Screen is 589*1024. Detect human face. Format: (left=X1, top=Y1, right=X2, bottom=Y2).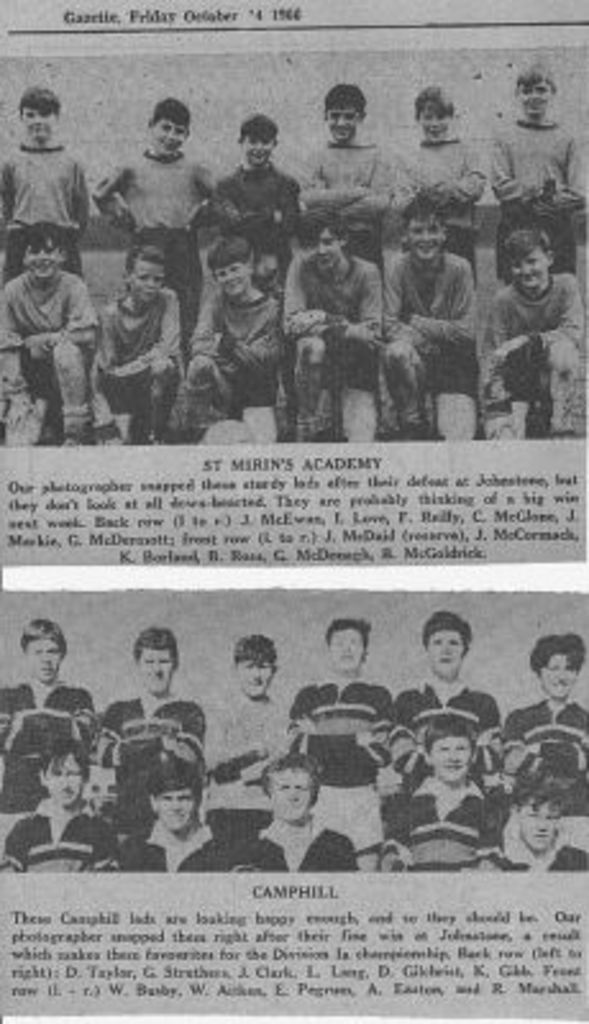
(left=325, top=97, right=359, bottom=141).
